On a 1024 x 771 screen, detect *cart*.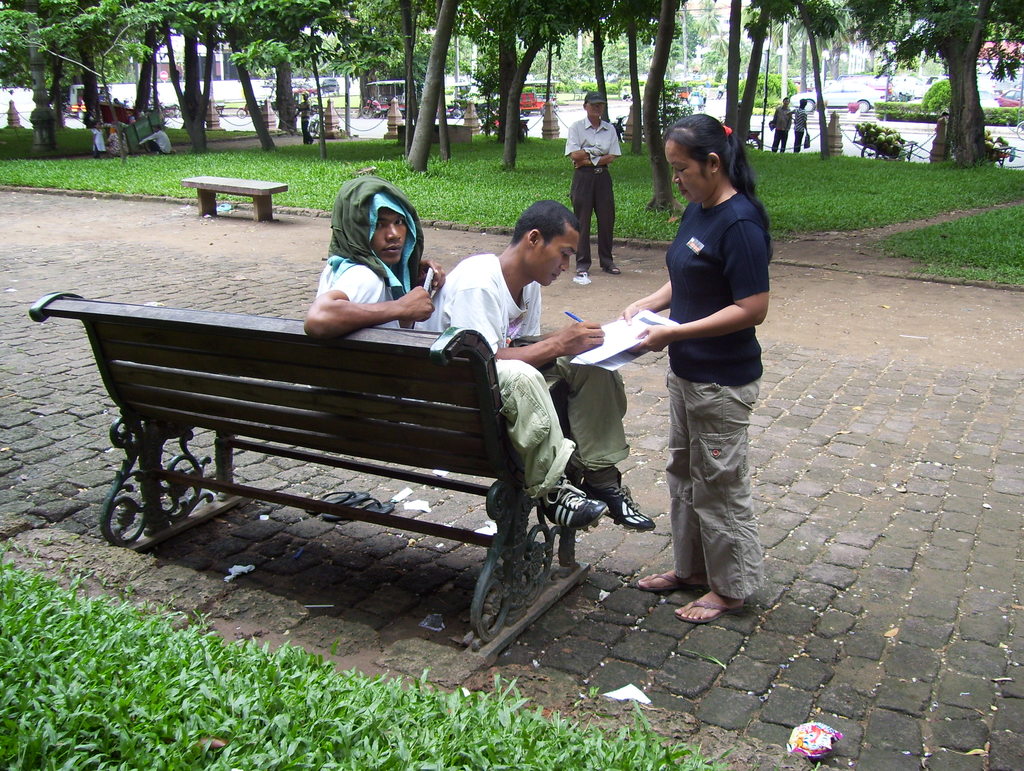
region(360, 77, 417, 121).
